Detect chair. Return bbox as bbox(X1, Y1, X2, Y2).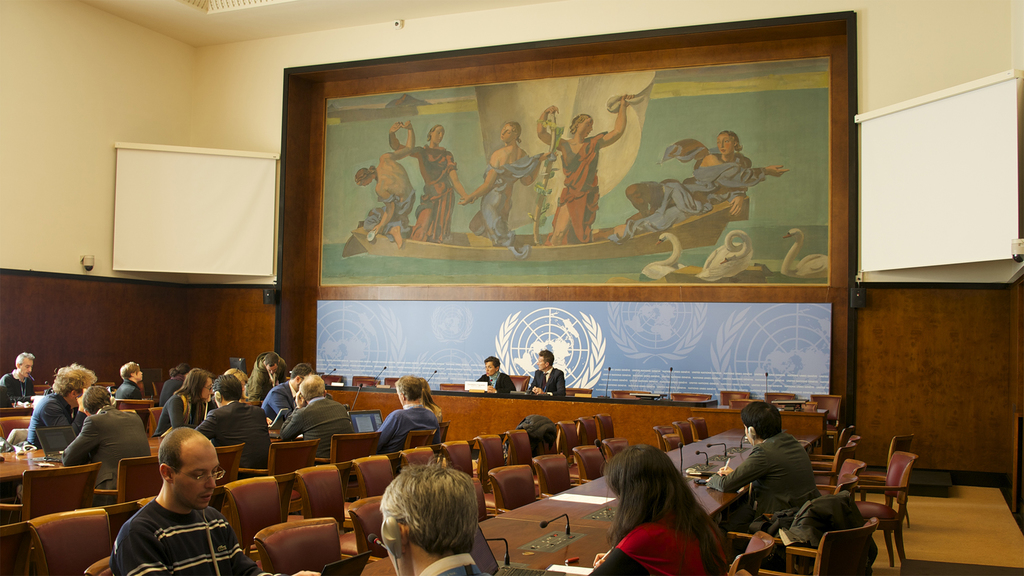
bbox(296, 466, 351, 524).
